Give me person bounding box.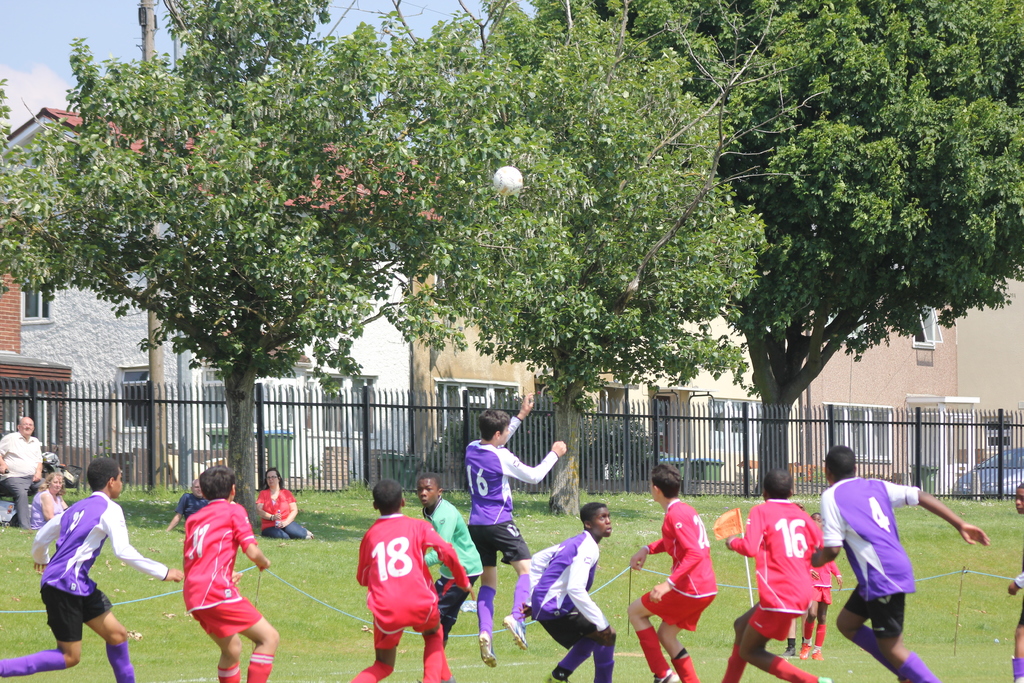
bbox(255, 468, 312, 544).
